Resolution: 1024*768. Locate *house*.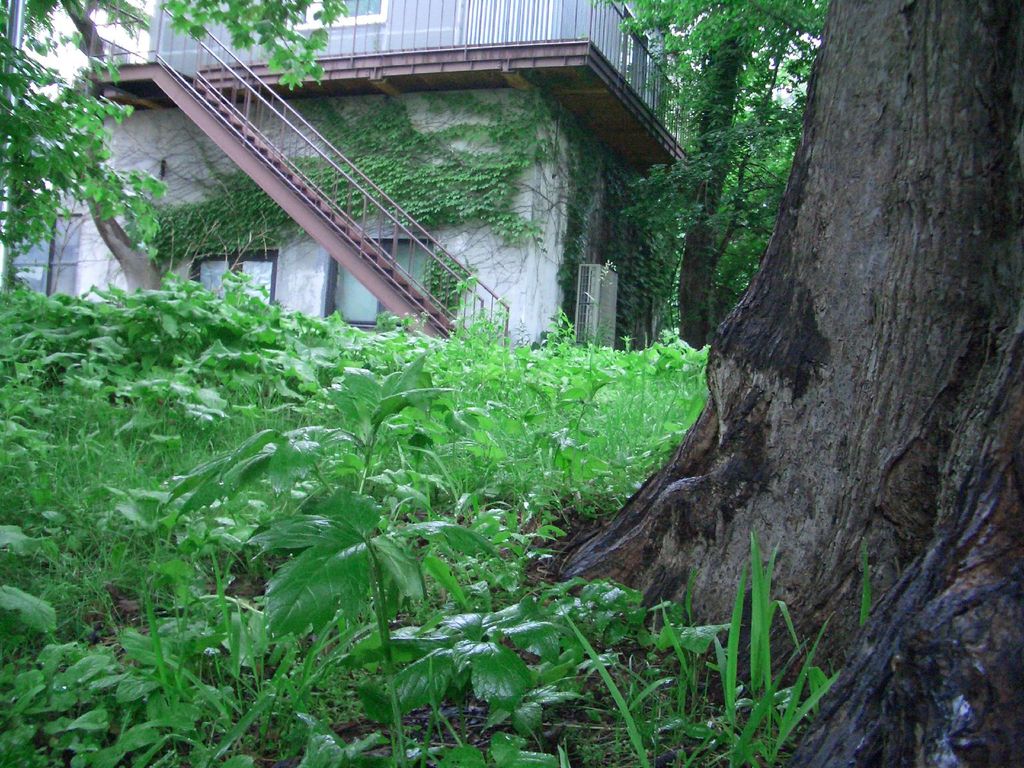
x1=68 y1=0 x2=690 y2=368.
